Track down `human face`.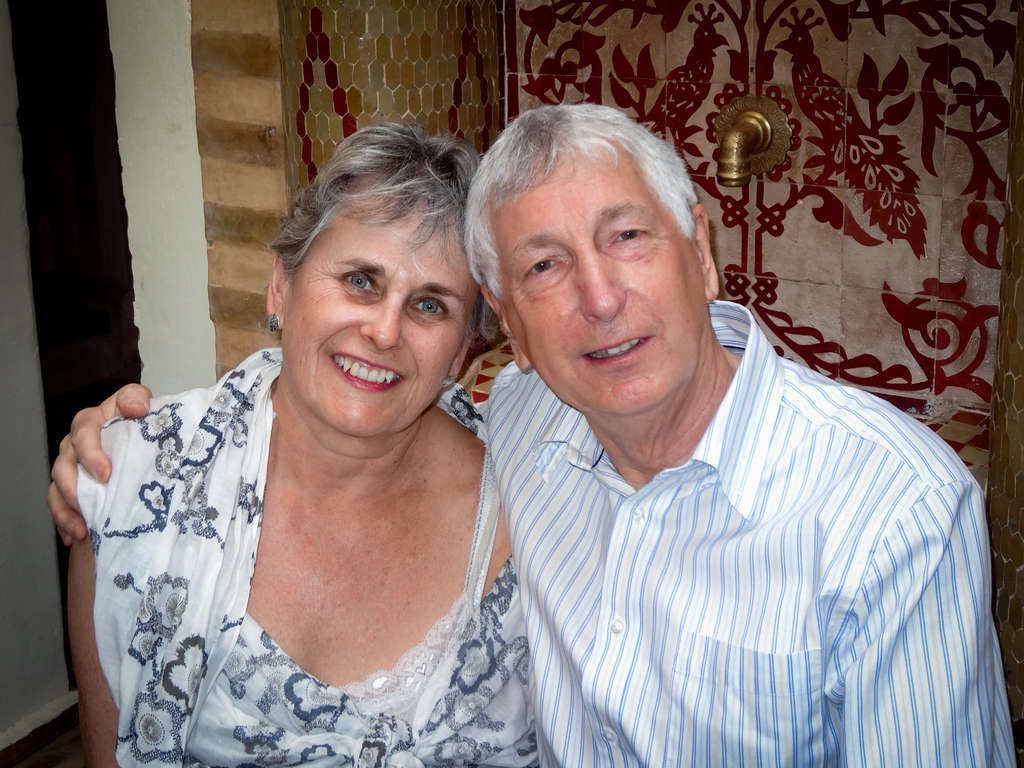
Tracked to select_region(280, 184, 480, 436).
